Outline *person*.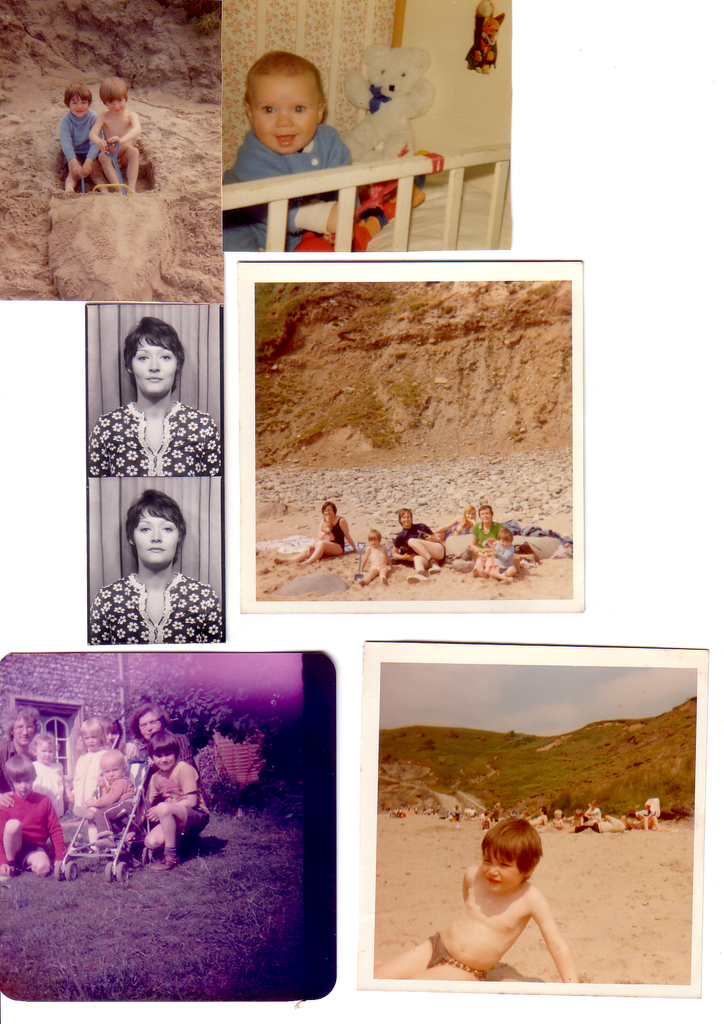
Outline: bbox=(218, 54, 426, 255).
